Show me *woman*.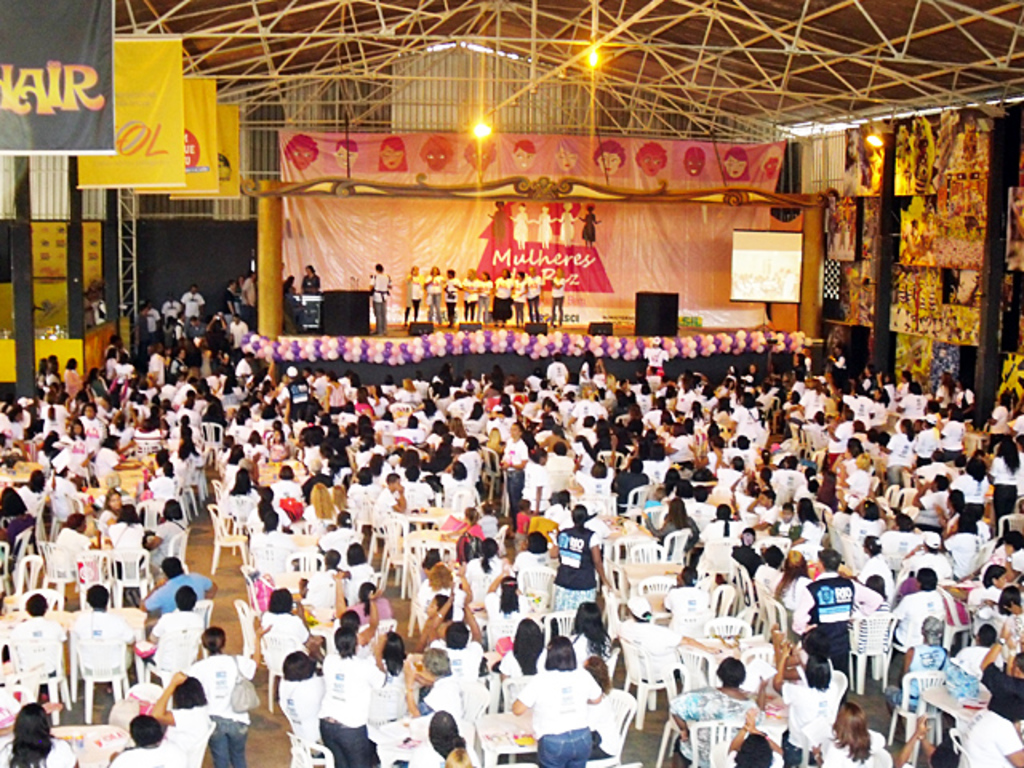
*woman* is here: bbox=[301, 549, 338, 603].
